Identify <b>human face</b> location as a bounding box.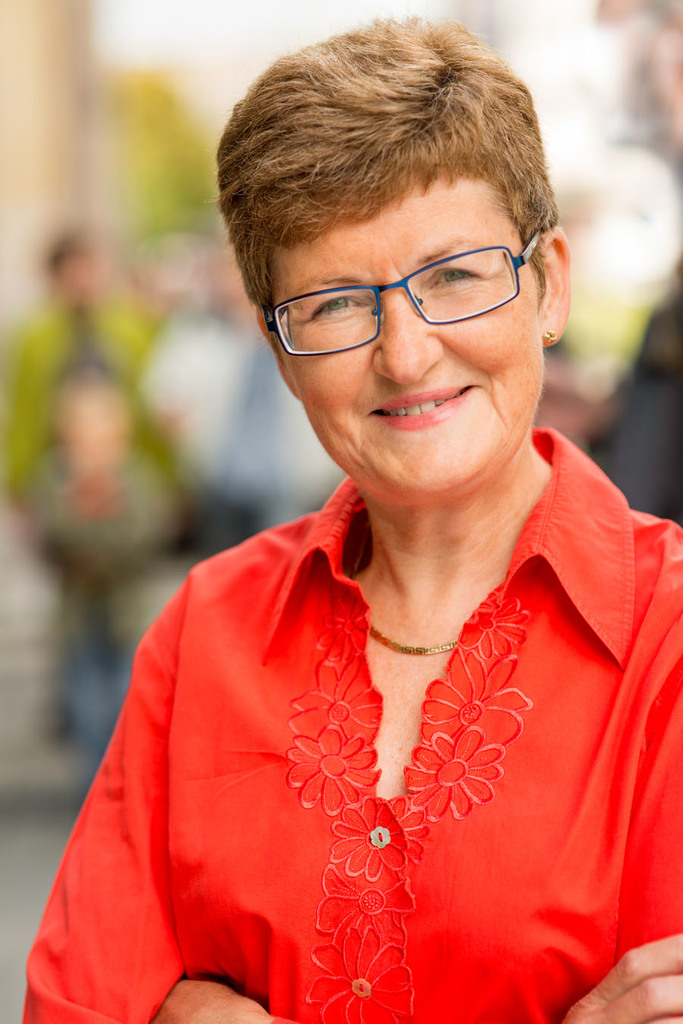
x1=262, y1=168, x2=536, y2=489.
